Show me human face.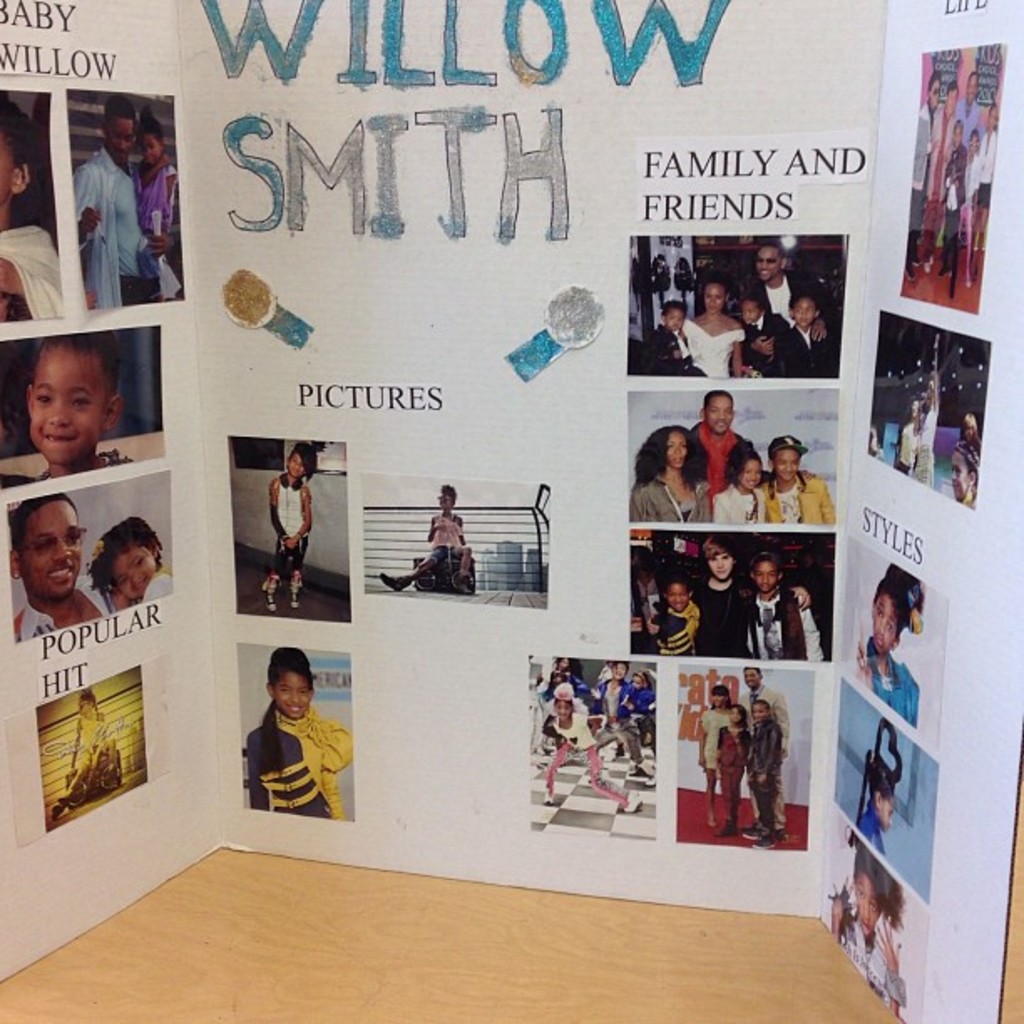
human face is here: locate(965, 70, 980, 105).
